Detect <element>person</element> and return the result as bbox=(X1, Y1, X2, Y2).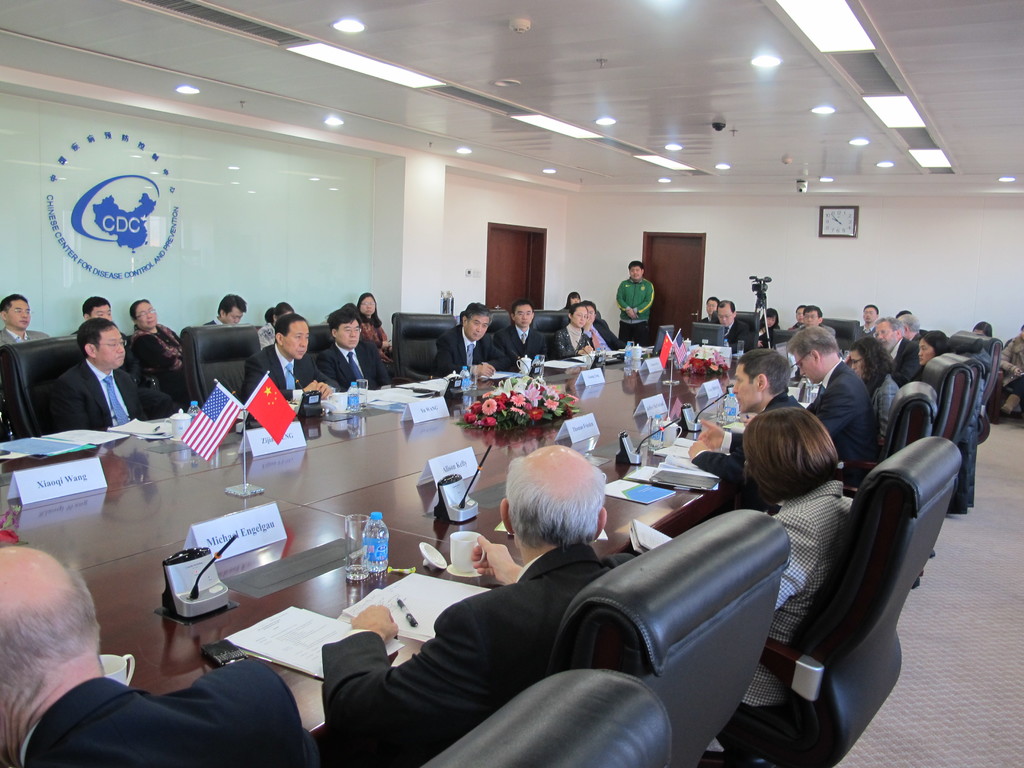
bbox=(880, 317, 920, 388).
